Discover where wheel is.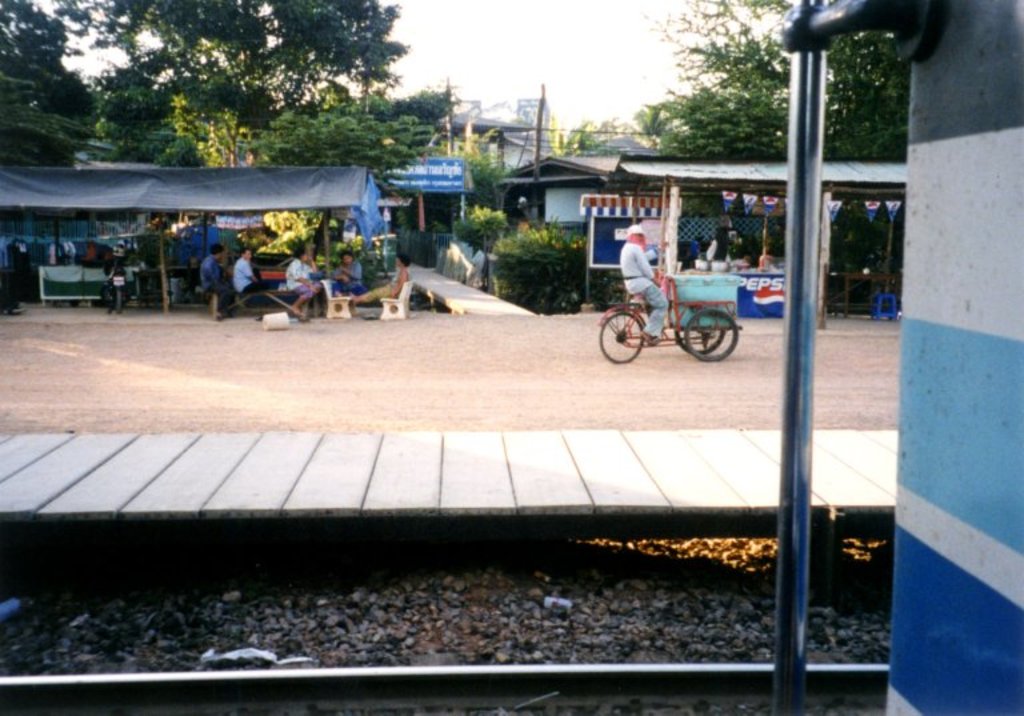
Discovered at bbox=(113, 287, 123, 315).
